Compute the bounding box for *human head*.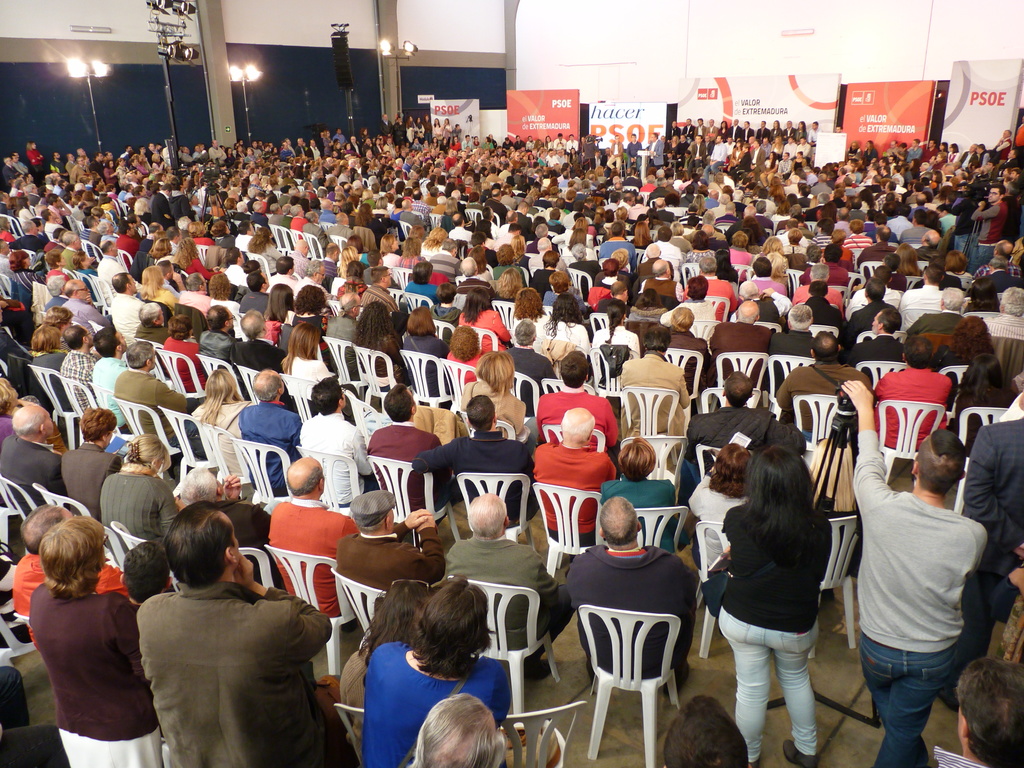
x1=168, y1=311, x2=193, y2=340.
